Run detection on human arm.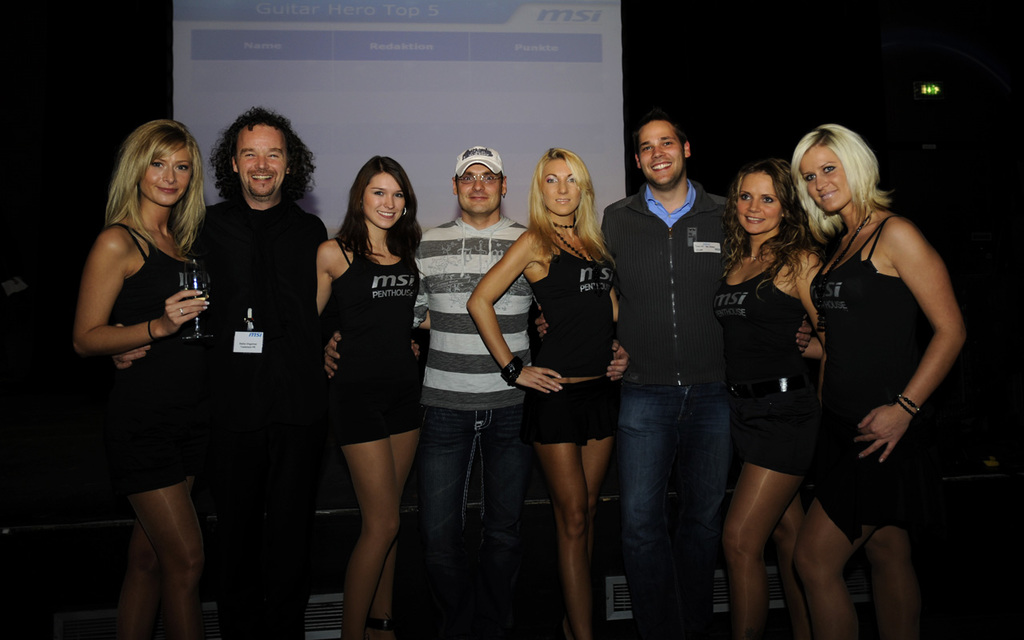
Result: [left=410, top=337, right=421, bottom=357].
